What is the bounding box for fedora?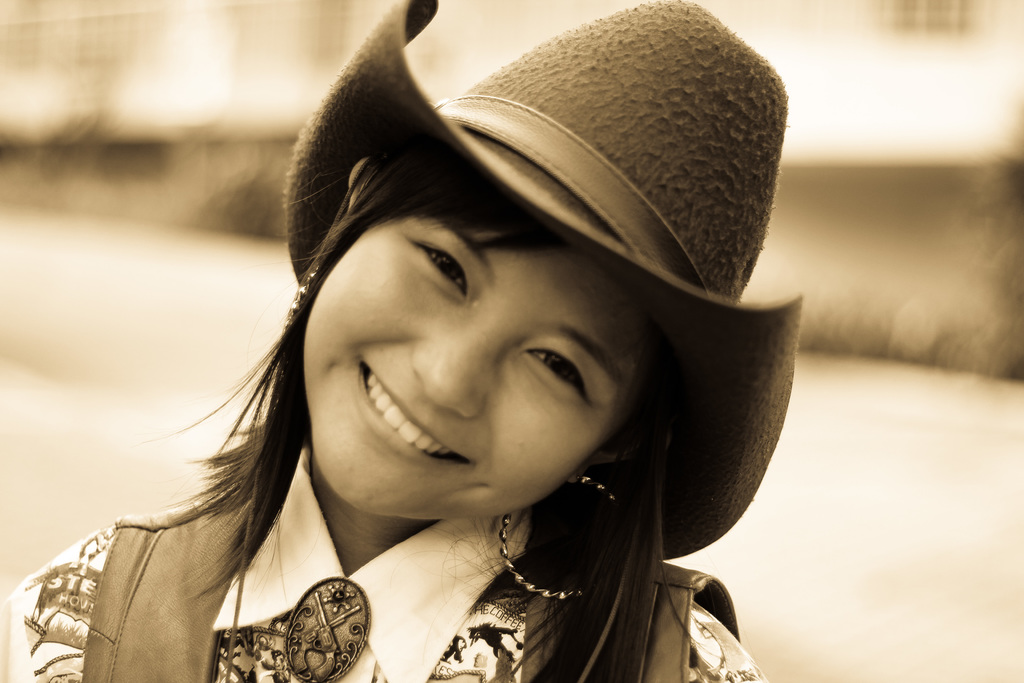
(x1=286, y1=0, x2=803, y2=567).
